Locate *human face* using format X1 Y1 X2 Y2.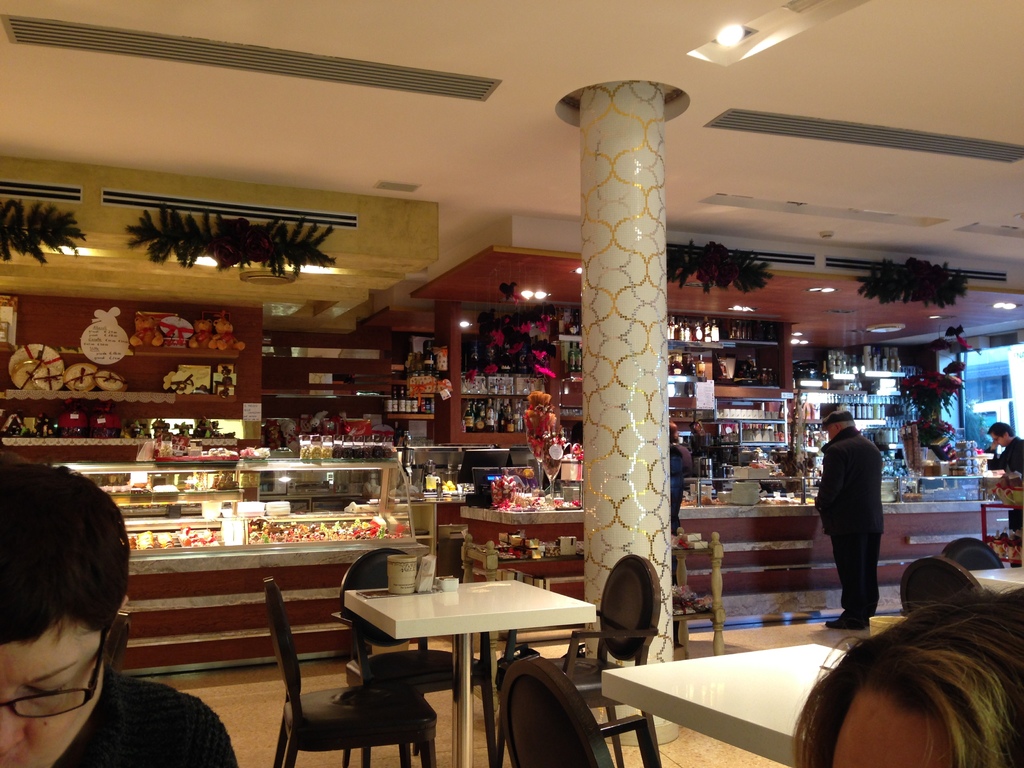
831 676 954 767.
